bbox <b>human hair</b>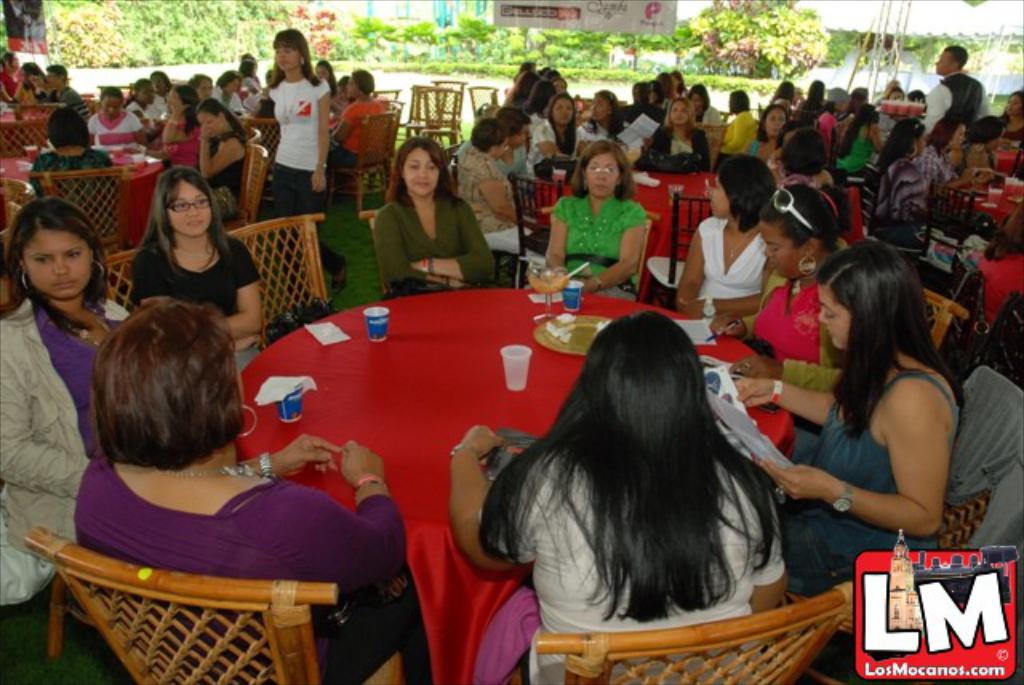
{"left": 664, "top": 96, "right": 696, "bottom": 131}
